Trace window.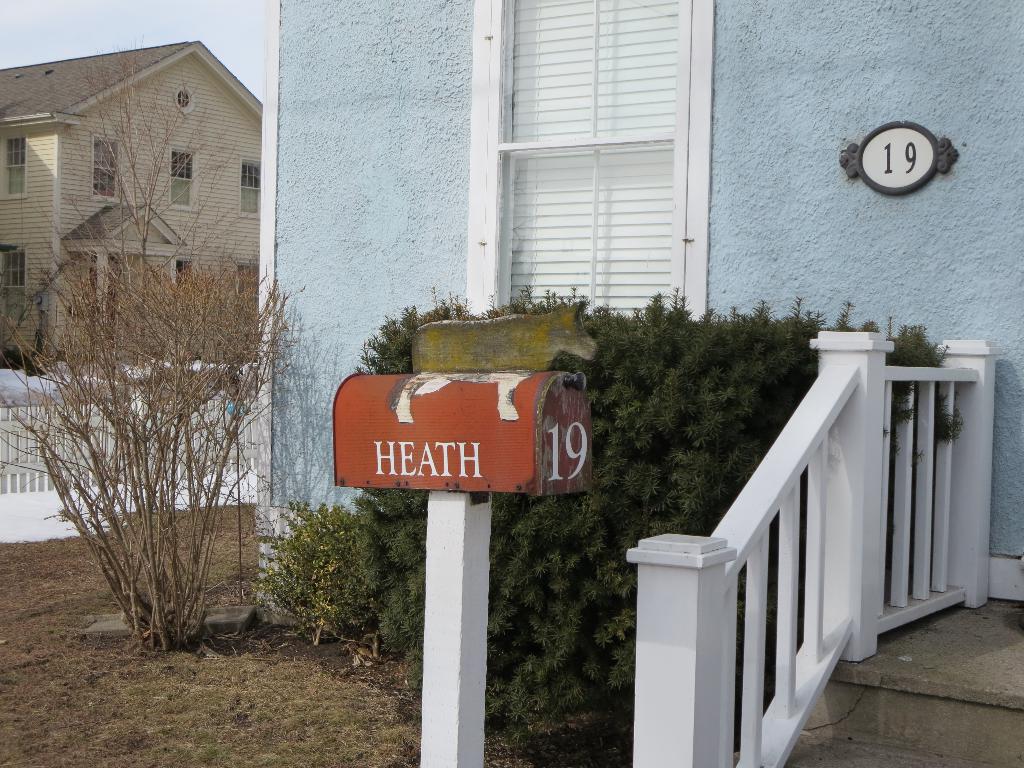
Traced to select_region(0, 135, 28, 202).
